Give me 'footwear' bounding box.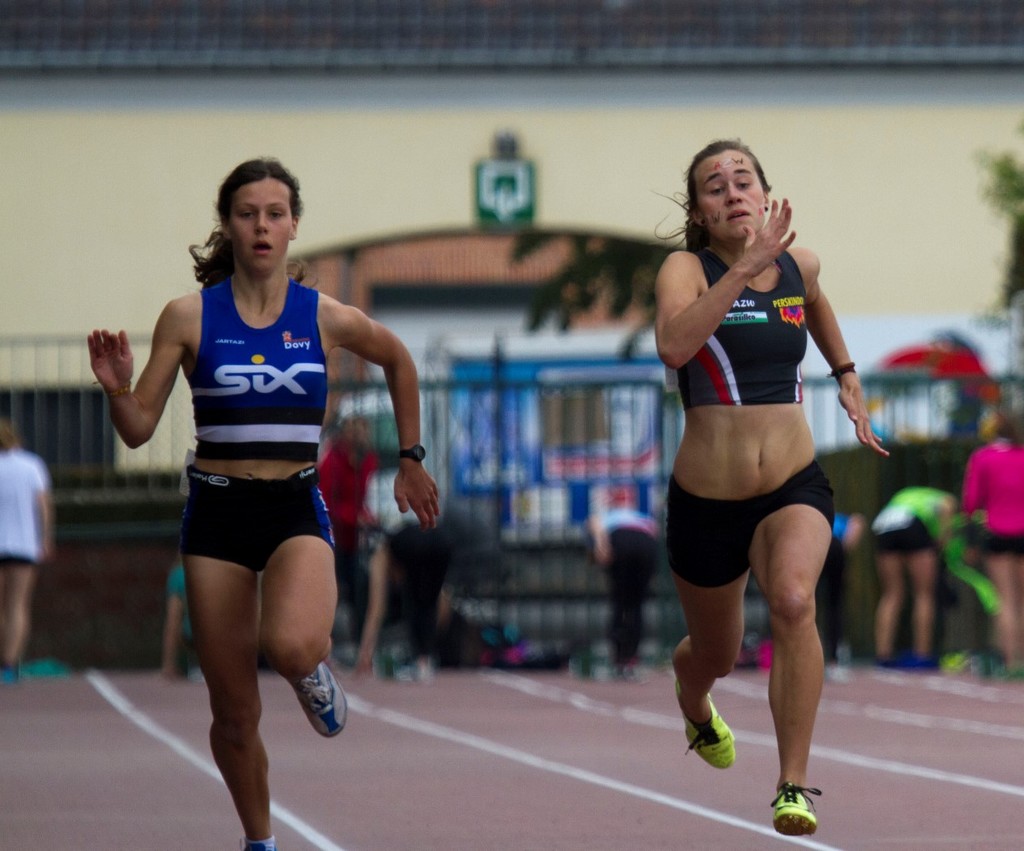
bbox=(620, 667, 646, 687).
